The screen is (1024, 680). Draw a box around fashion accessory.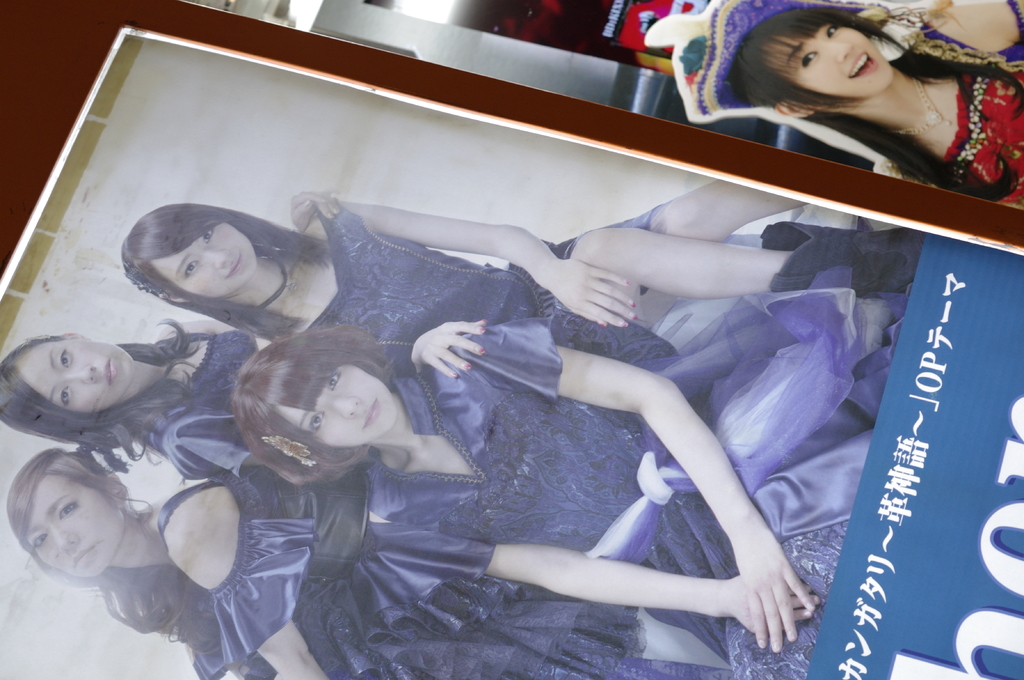
<bbox>630, 300, 635, 305</bbox>.
